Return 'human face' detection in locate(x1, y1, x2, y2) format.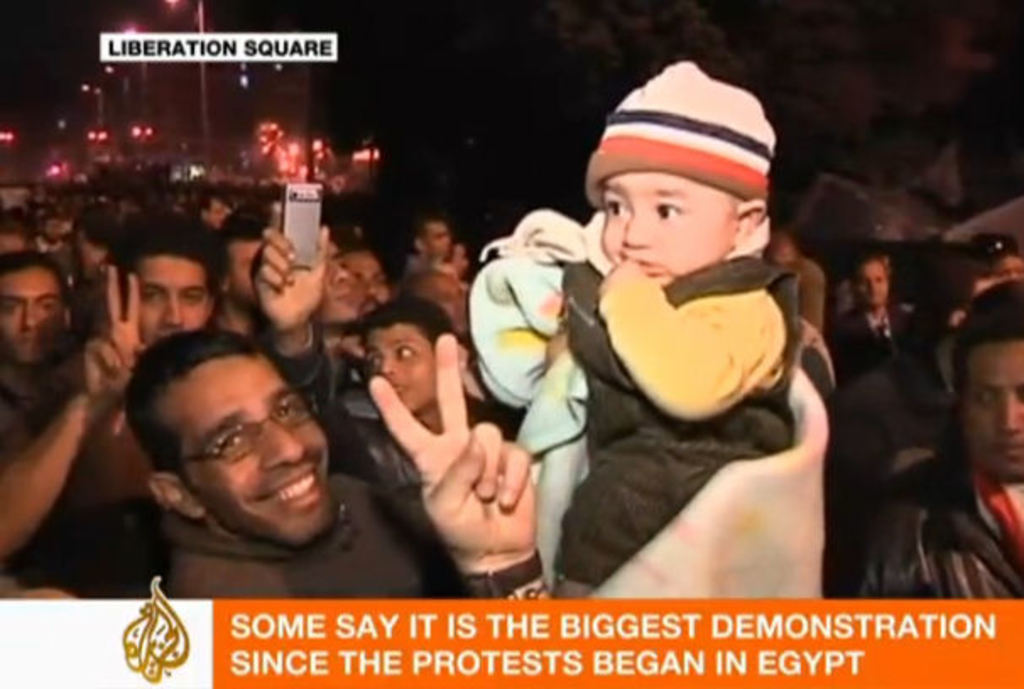
locate(0, 269, 66, 361).
